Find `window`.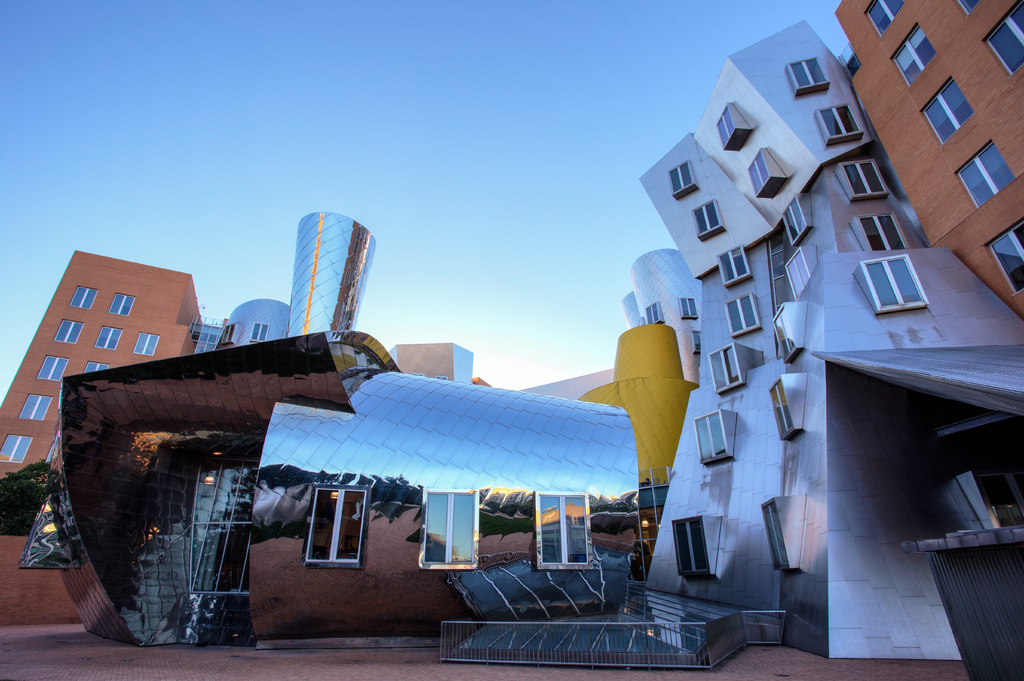
locate(70, 289, 99, 312).
